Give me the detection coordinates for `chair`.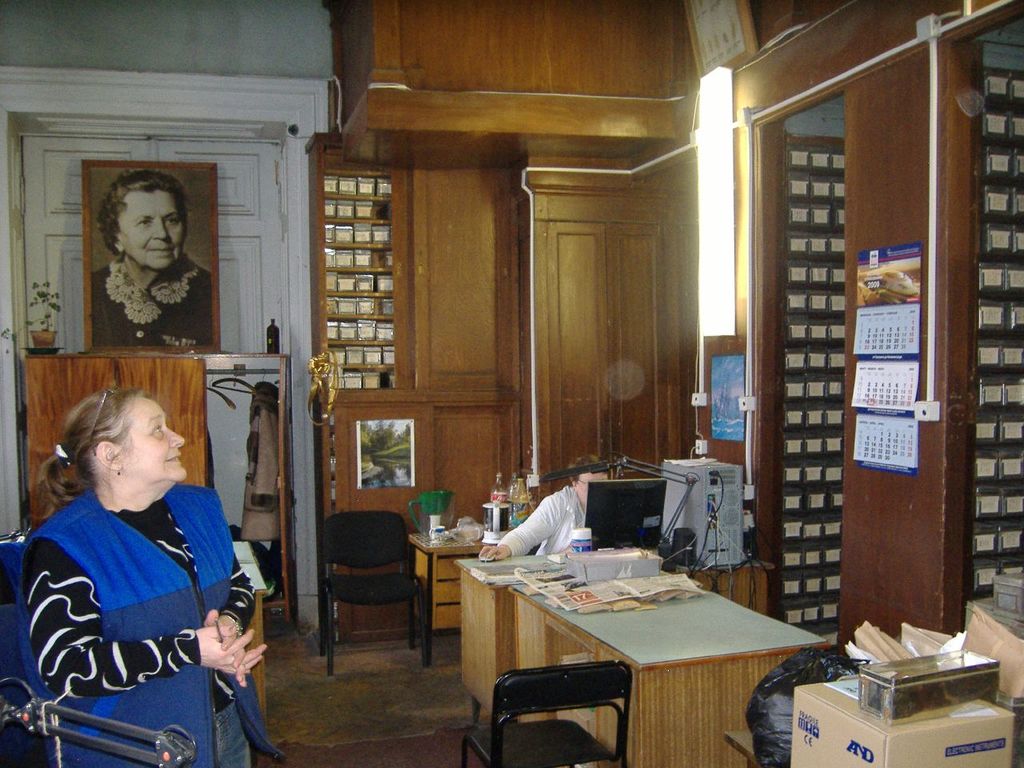
region(303, 512, 431, 679).
